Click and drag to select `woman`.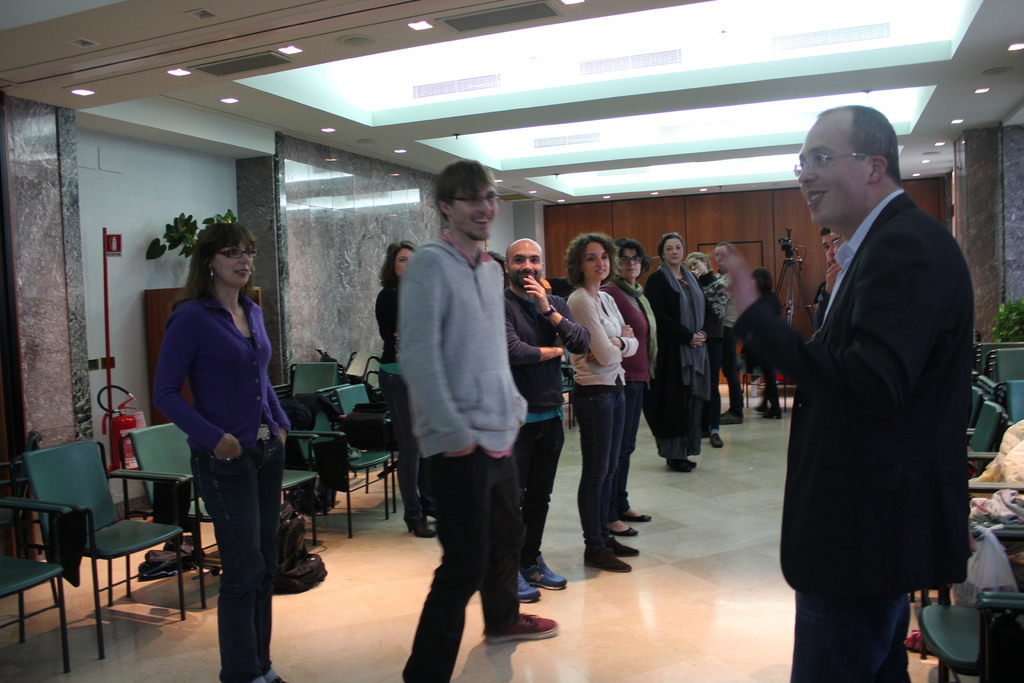
Selection: bbox(685, 251, 746, 427).
